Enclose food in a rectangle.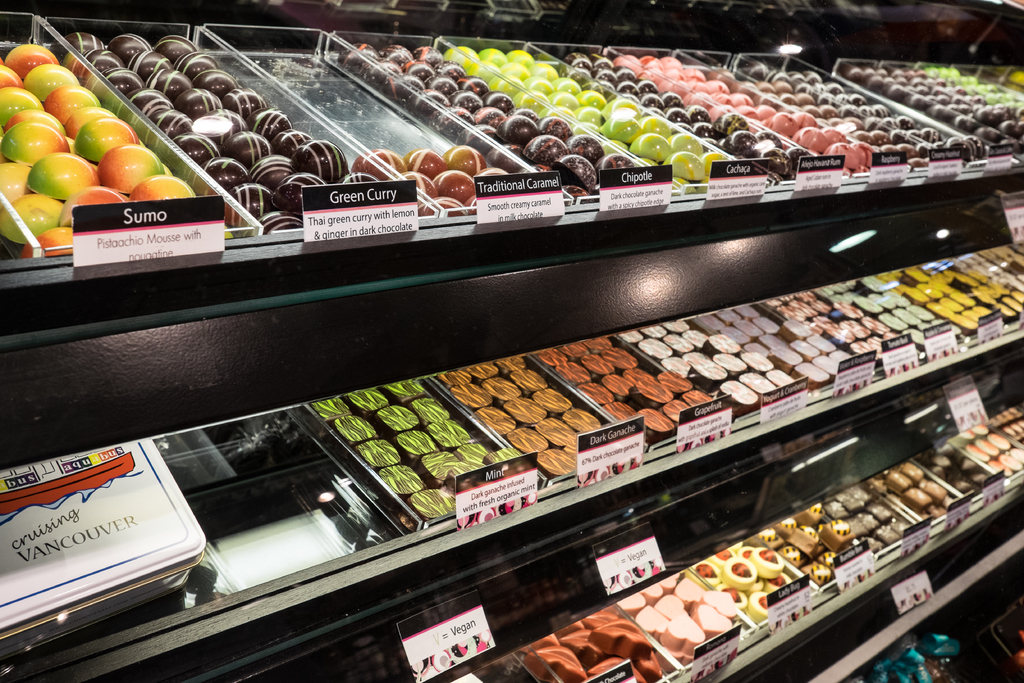
496 353 525 374.
